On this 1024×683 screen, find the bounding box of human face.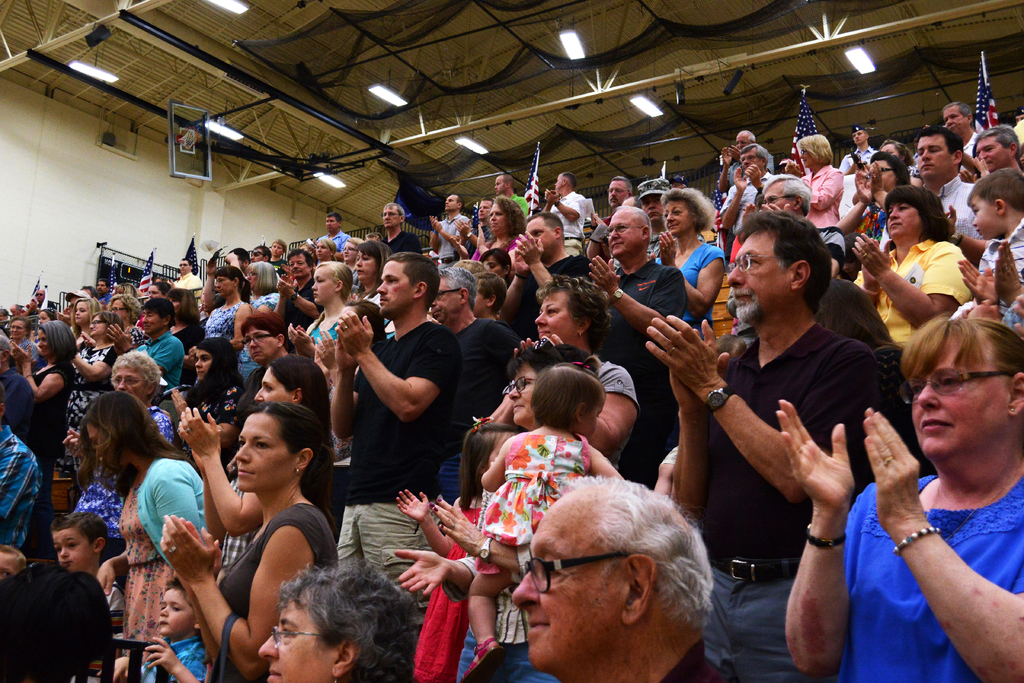
Bounding box: {"x1": 253, "y1": 595, "x2": 344, "y2": 682}.
